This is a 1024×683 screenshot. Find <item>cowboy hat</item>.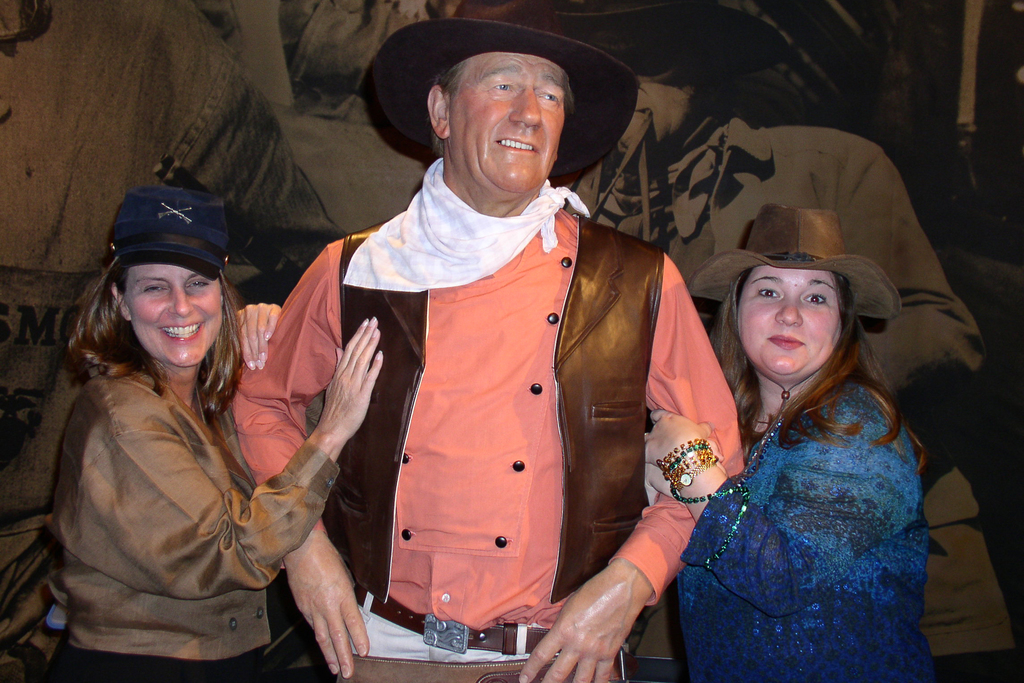
Bounding box: crop(692, 197, 901, 322).
